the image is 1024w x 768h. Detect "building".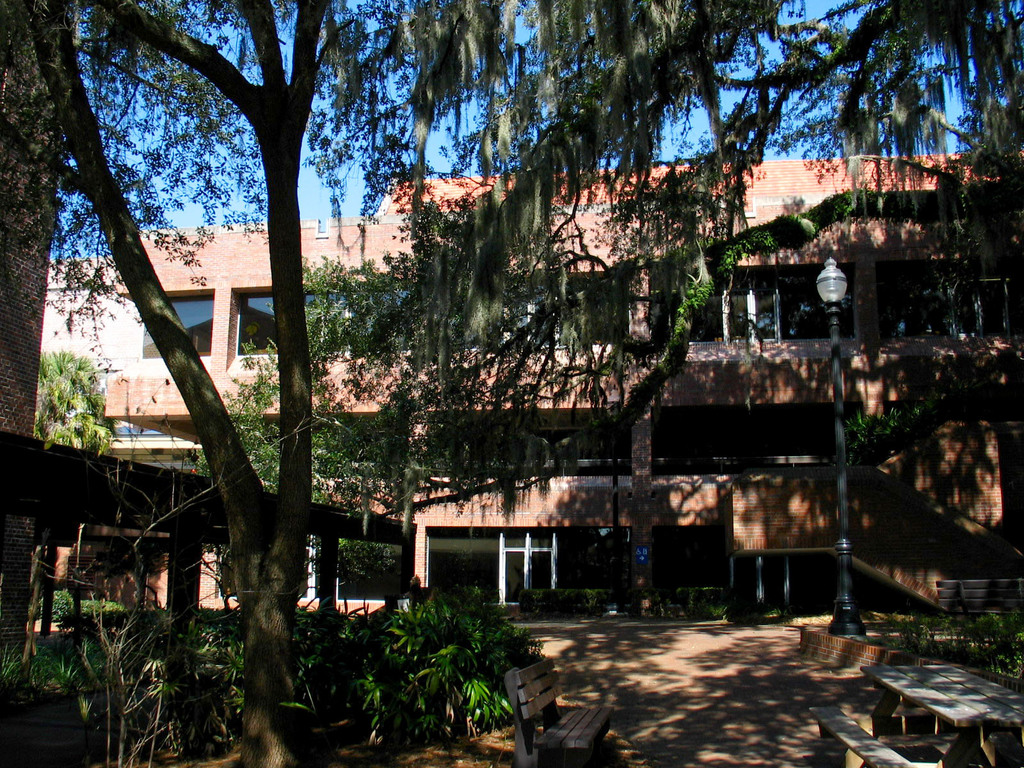
Detection: x1=33, y1=146, x2=1023, y2=625.
